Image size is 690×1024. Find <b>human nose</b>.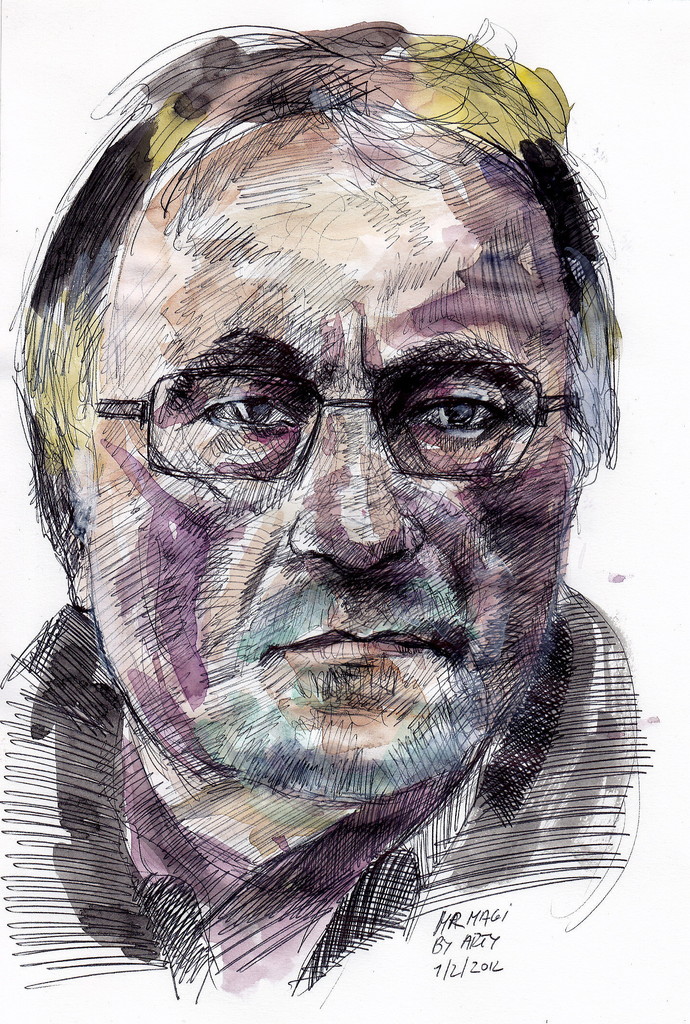
crop(283, 415, 406, 569).
